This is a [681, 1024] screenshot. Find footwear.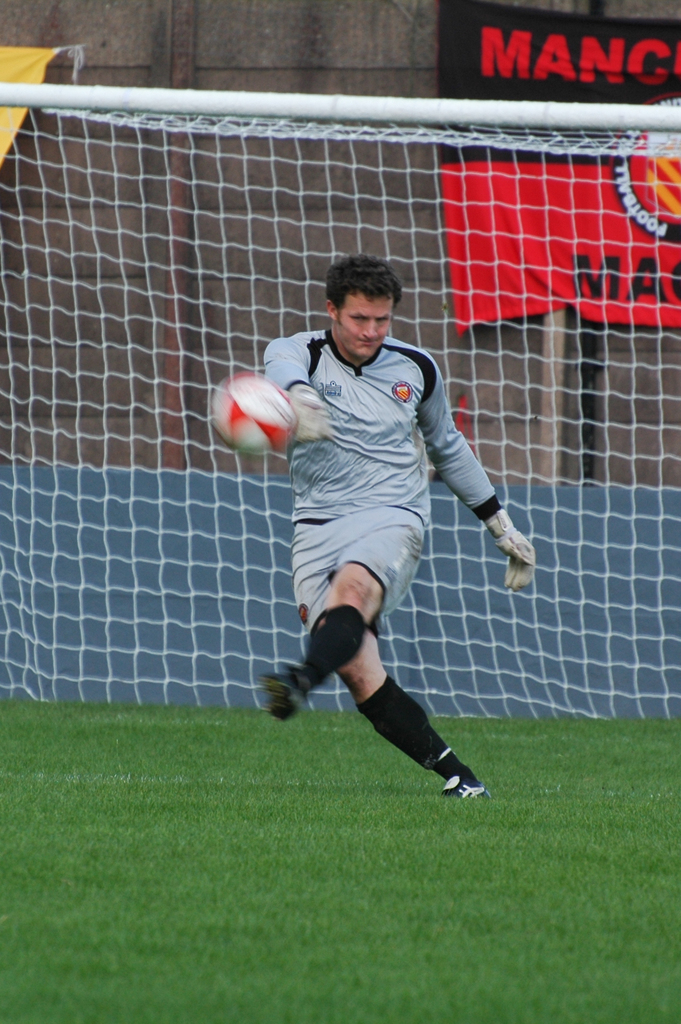
Bounding box: box(256, 666, 302, 719).
